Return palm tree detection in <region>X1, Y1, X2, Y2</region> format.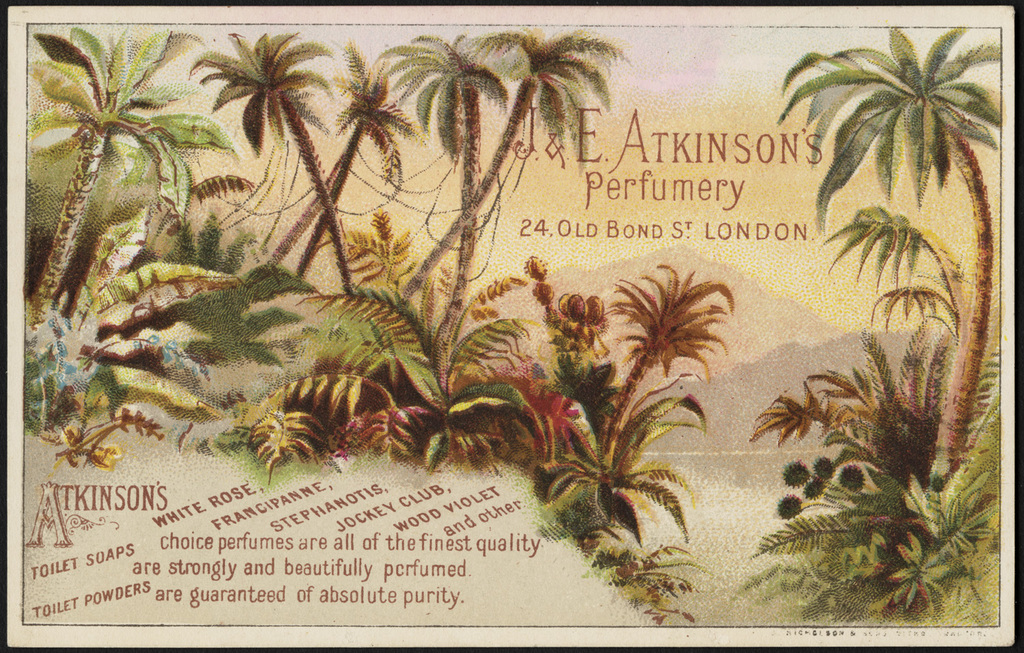
<region>438, 41, 570, 333</region>.
